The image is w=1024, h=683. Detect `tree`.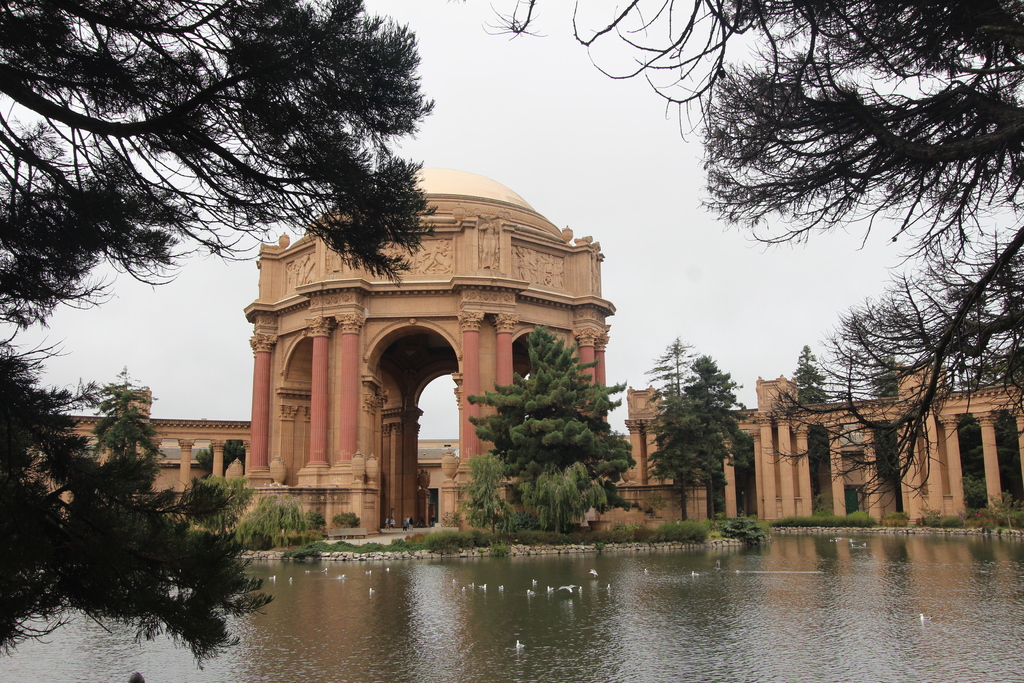
Detection: 302, 500, 324, 544.
